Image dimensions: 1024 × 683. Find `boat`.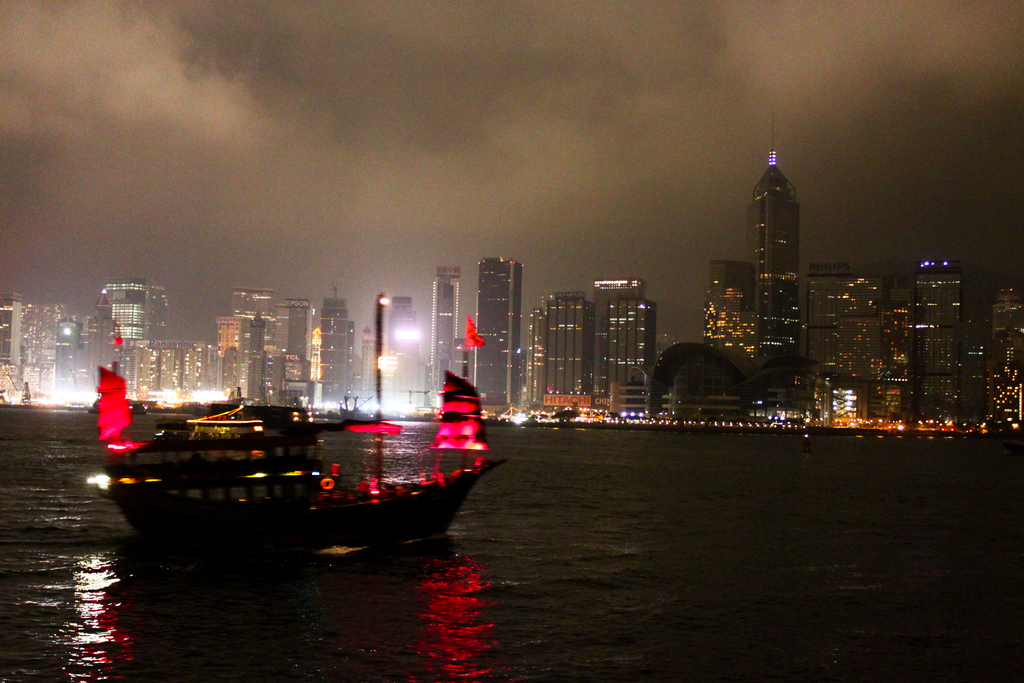
89, 290, 504, 567.
